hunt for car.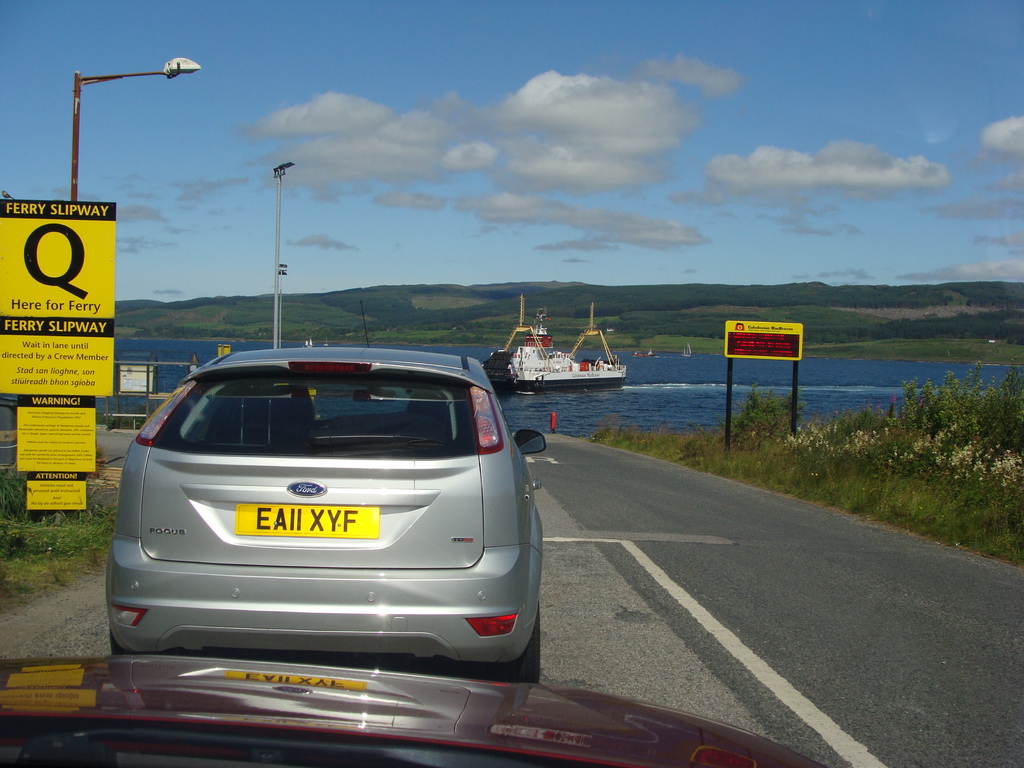
Hunted down at 0/0/1023/767.
